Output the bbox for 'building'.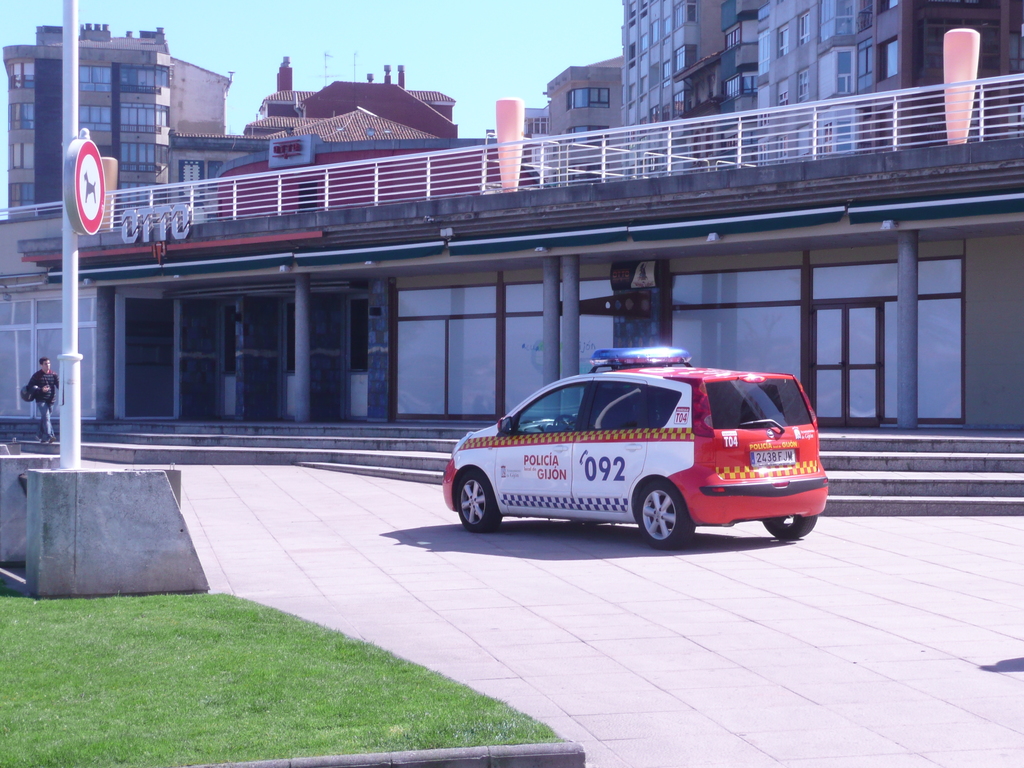
(left=0, top=73, right=1023, bottom=516).
